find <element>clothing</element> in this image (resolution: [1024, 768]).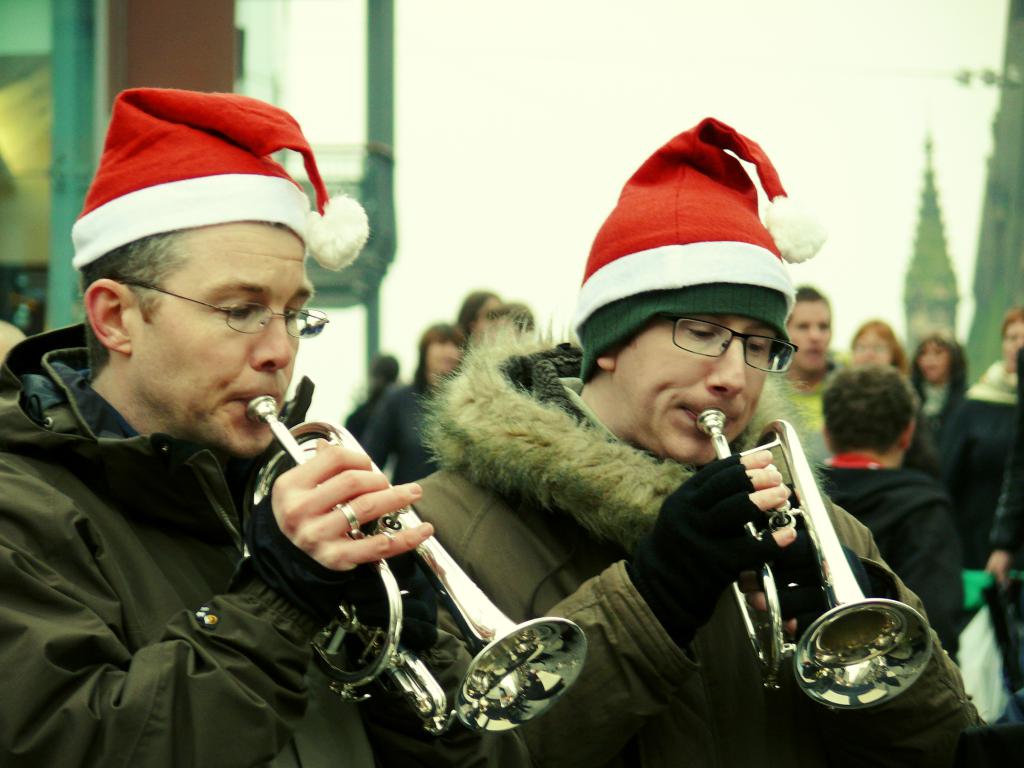
l=0, t=326, r=418, b=767.
